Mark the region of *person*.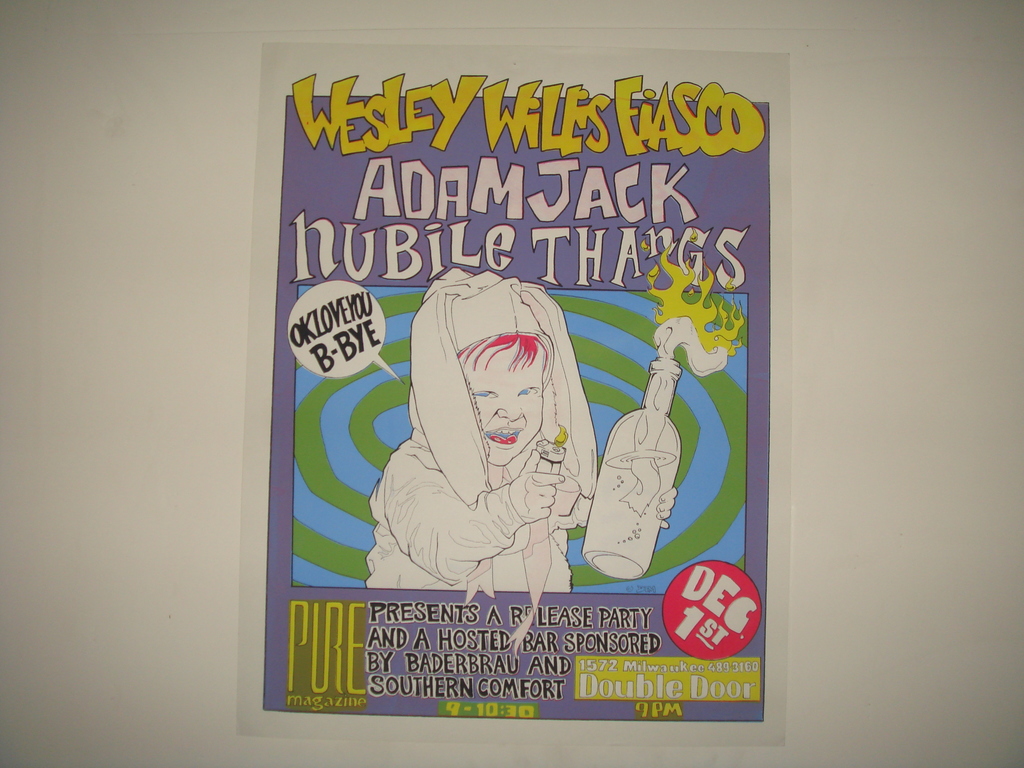
Region: x1=365 y1=266 x2=678 y2=592.
